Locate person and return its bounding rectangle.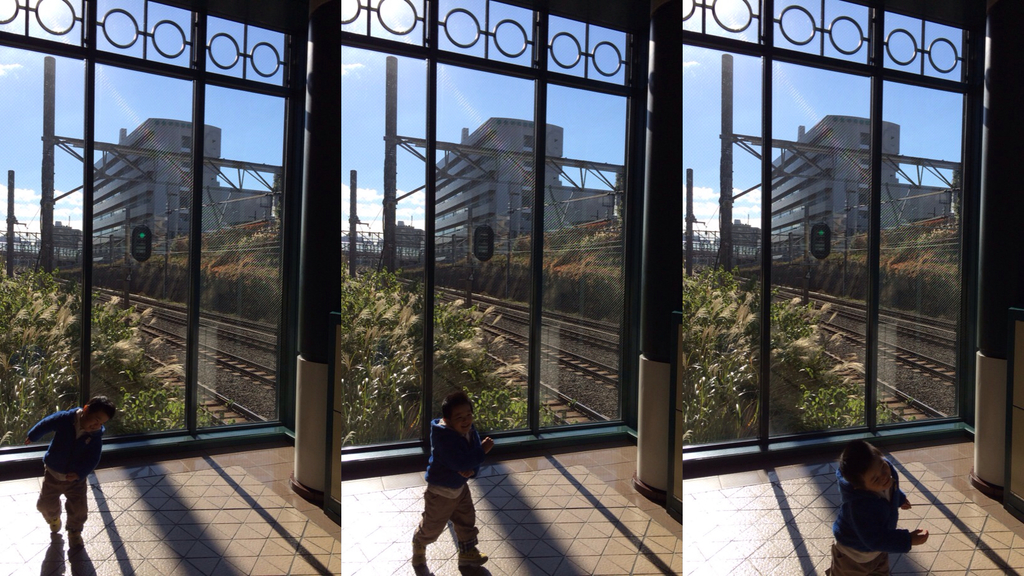
l=25, t=396, r=120, b=550.
